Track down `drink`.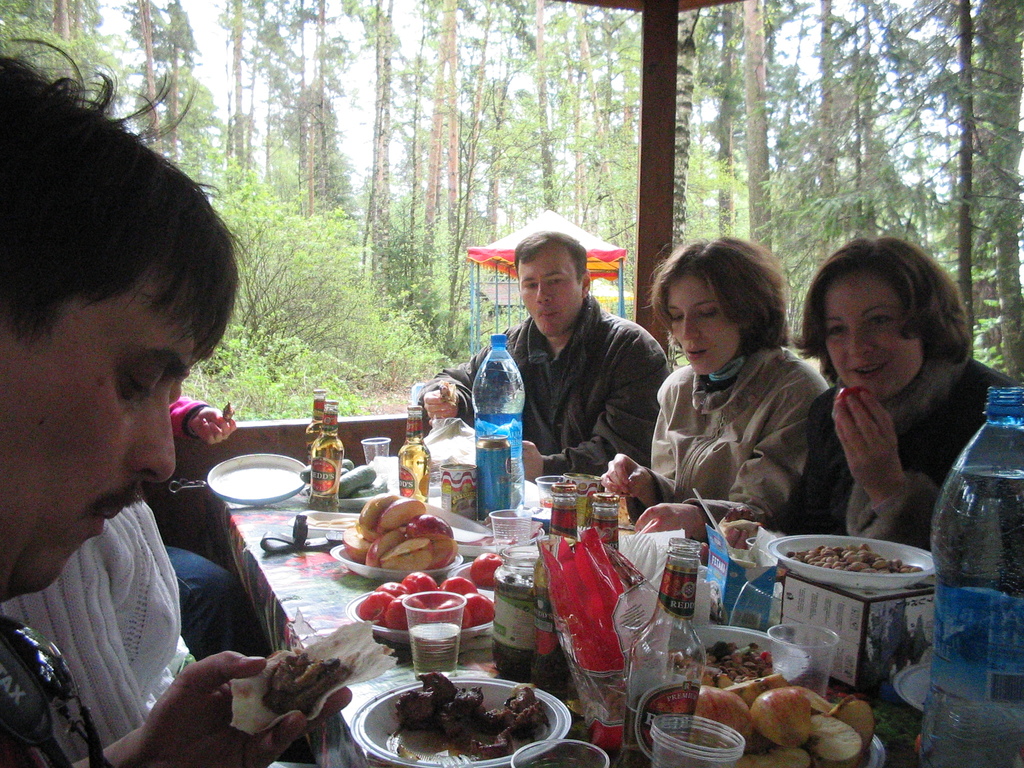
Tracked to x1=475 y1=338 x2=525 y2=523.
